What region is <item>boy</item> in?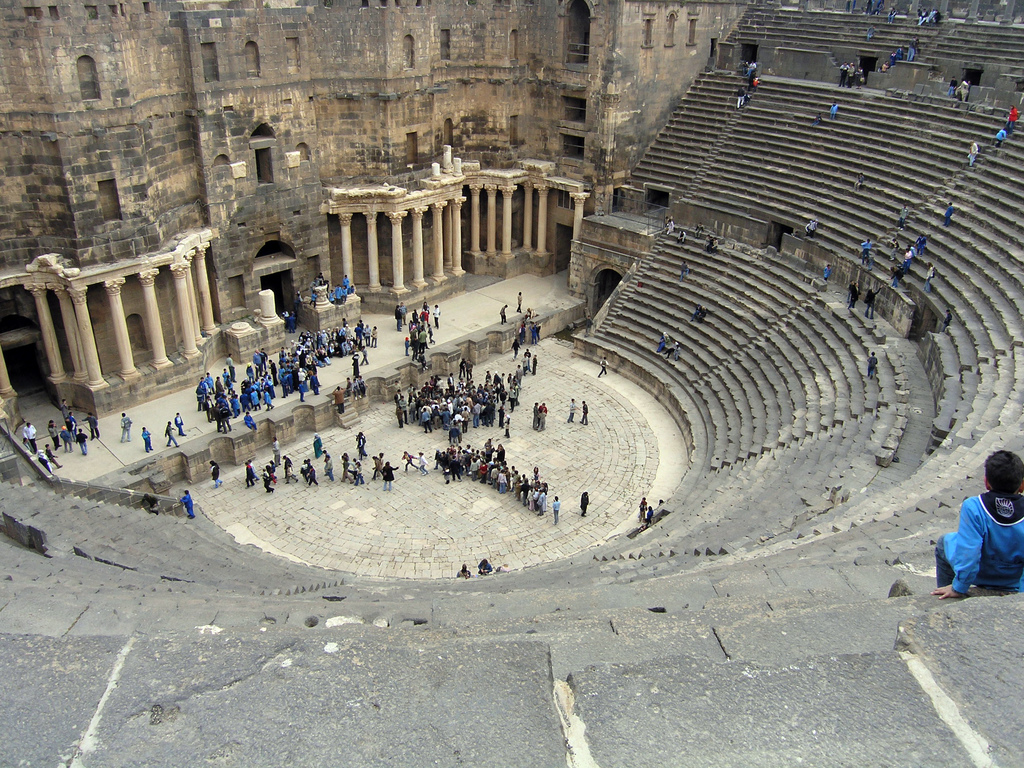
286 467 298 486.
